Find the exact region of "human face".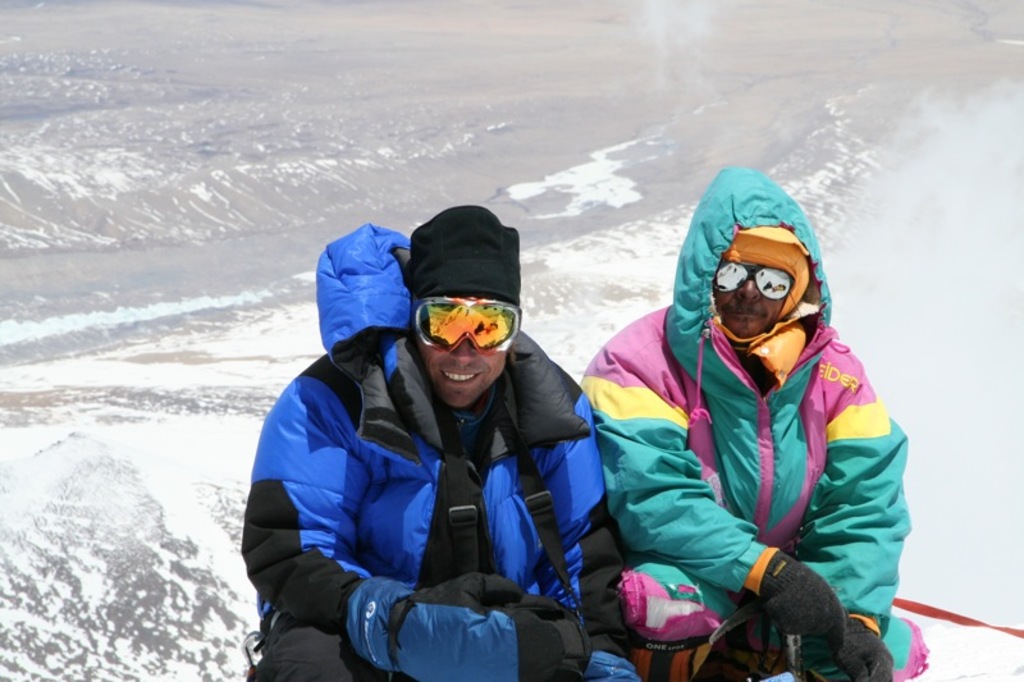
Exact region: left=718, top=256, right=795, bottom=330.
